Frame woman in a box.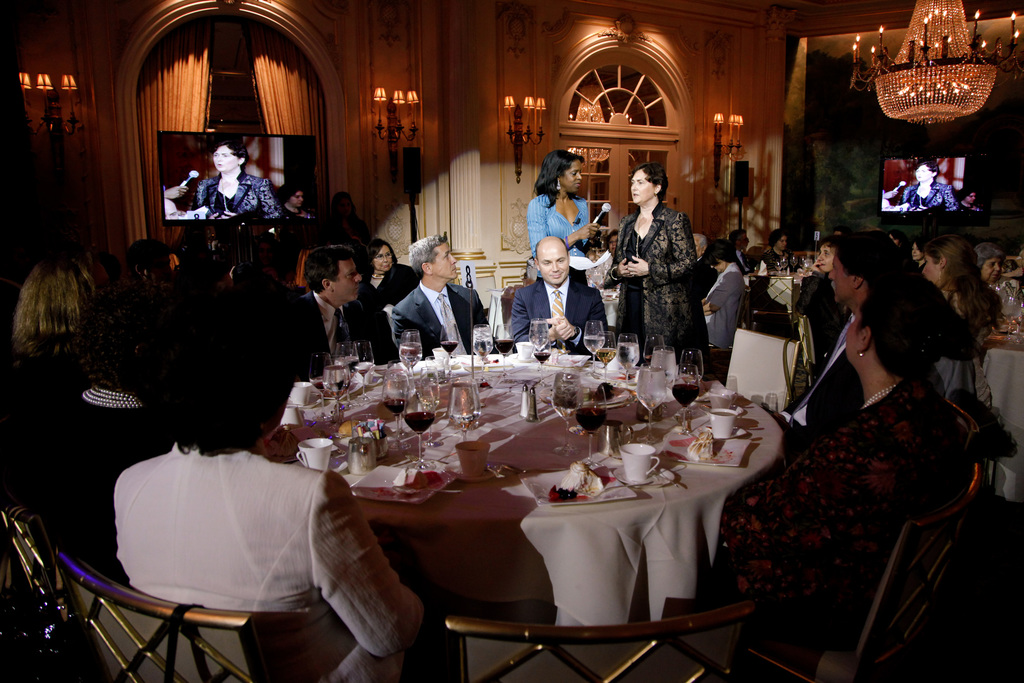
(x1=761, y1=227, x2=797, y2=277).
